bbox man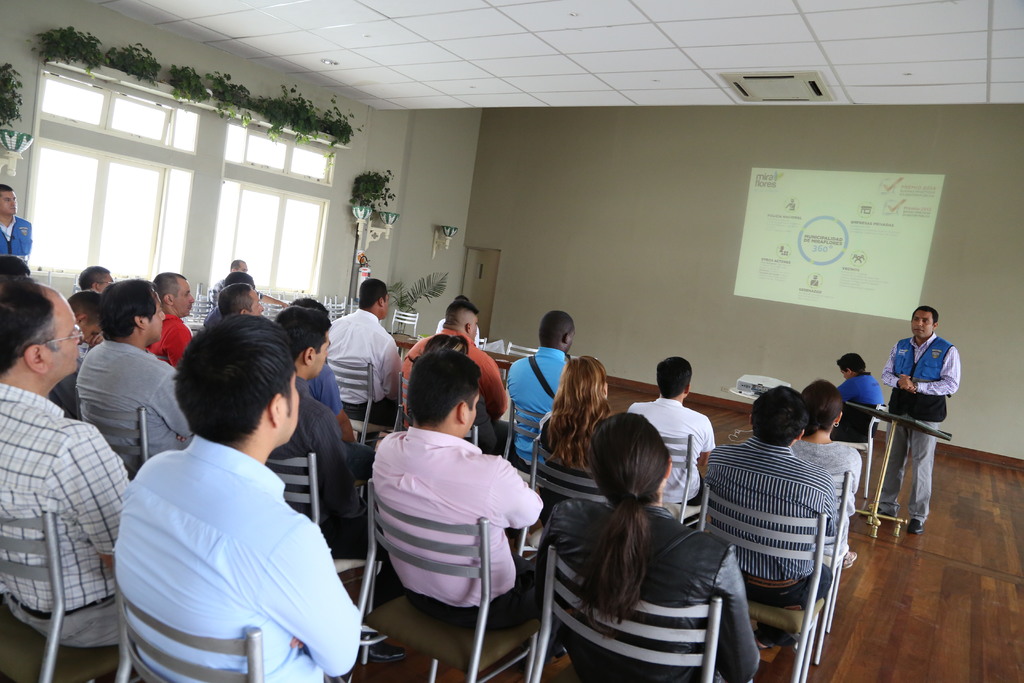
left=832, top=352, right=883, bottom=442
